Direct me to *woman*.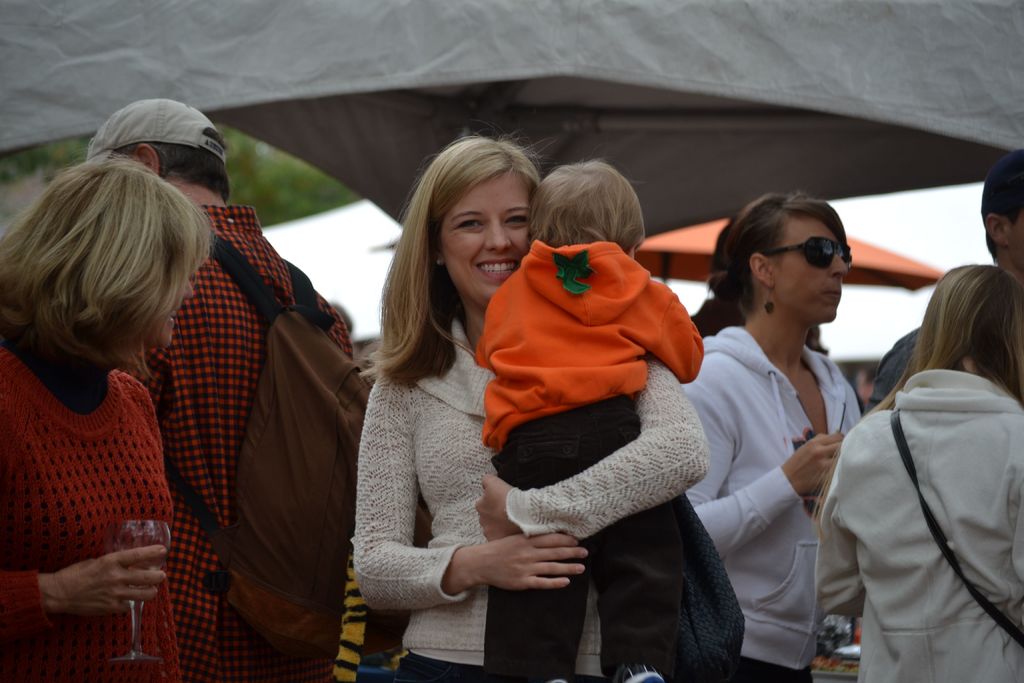
Direction: bbox(666, 186, 867, 682).
